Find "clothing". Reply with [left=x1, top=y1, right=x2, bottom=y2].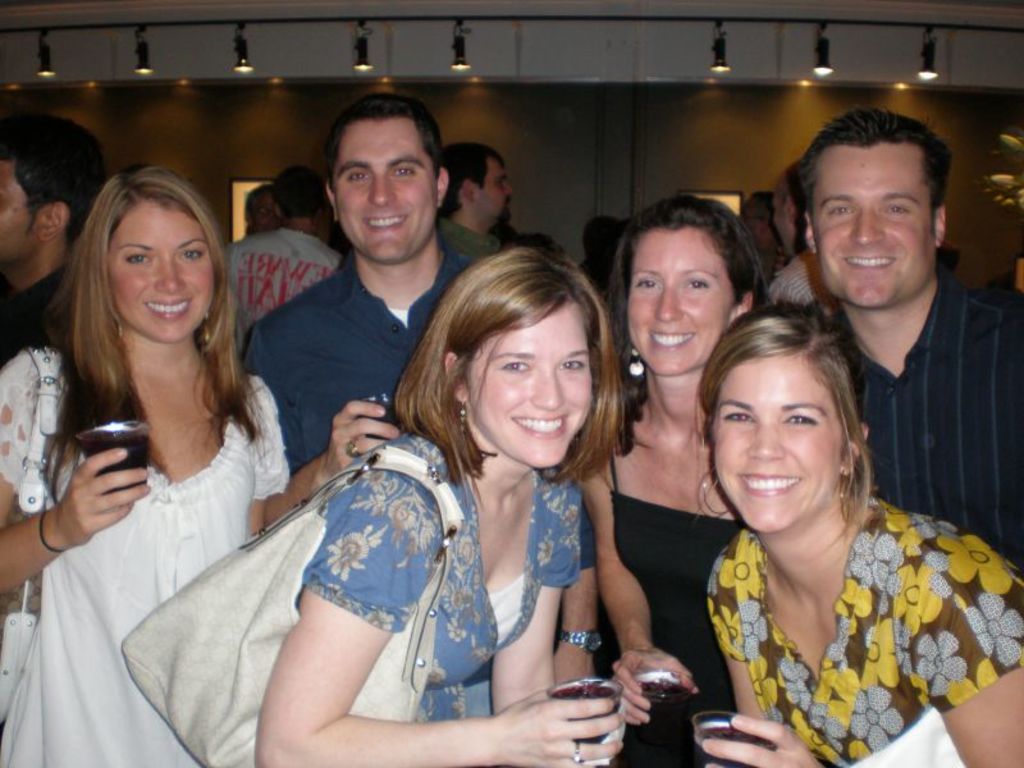
[left=0, top=264, right=76, bottom=372].
